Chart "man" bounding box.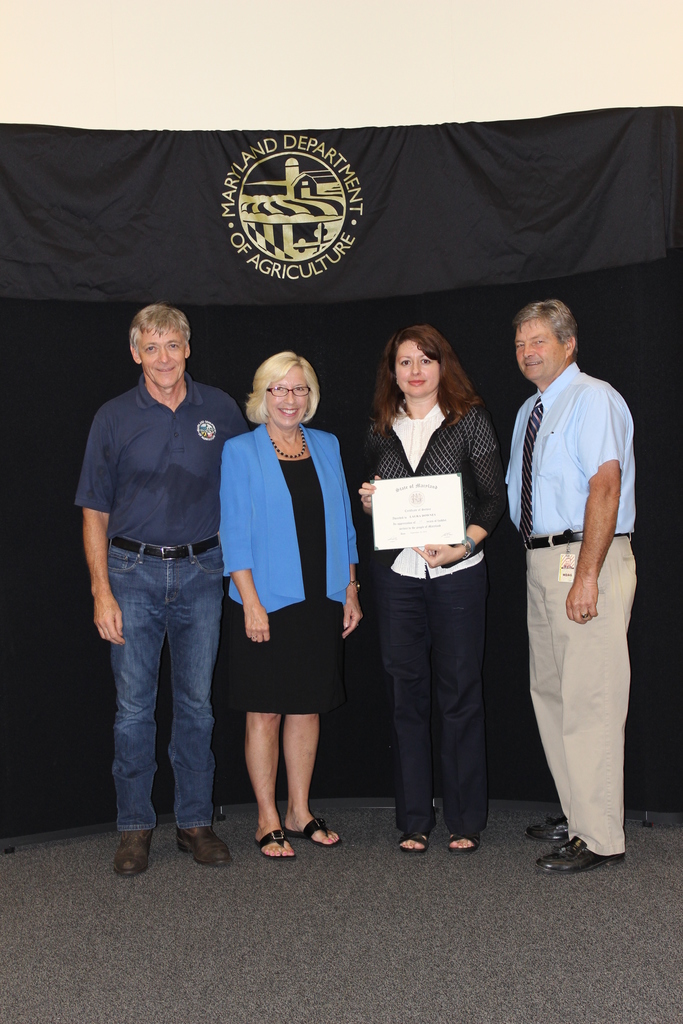
Charted: bbox(74, 303, 253, 877).
